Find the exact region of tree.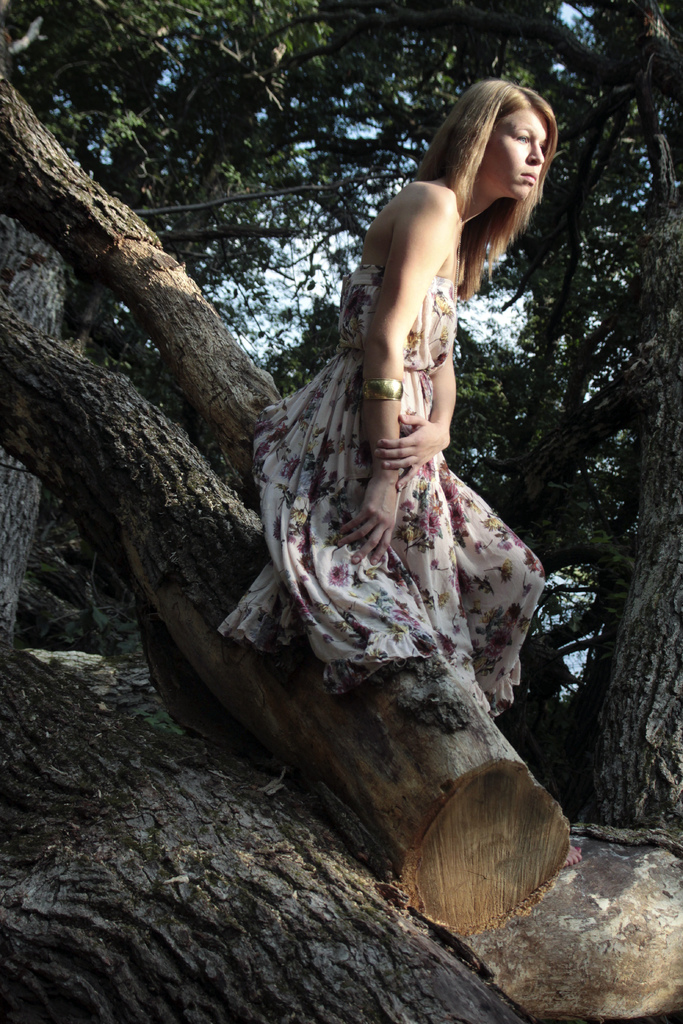
Exact region: (x1=0, y1=0, x2=682, y2=751).
